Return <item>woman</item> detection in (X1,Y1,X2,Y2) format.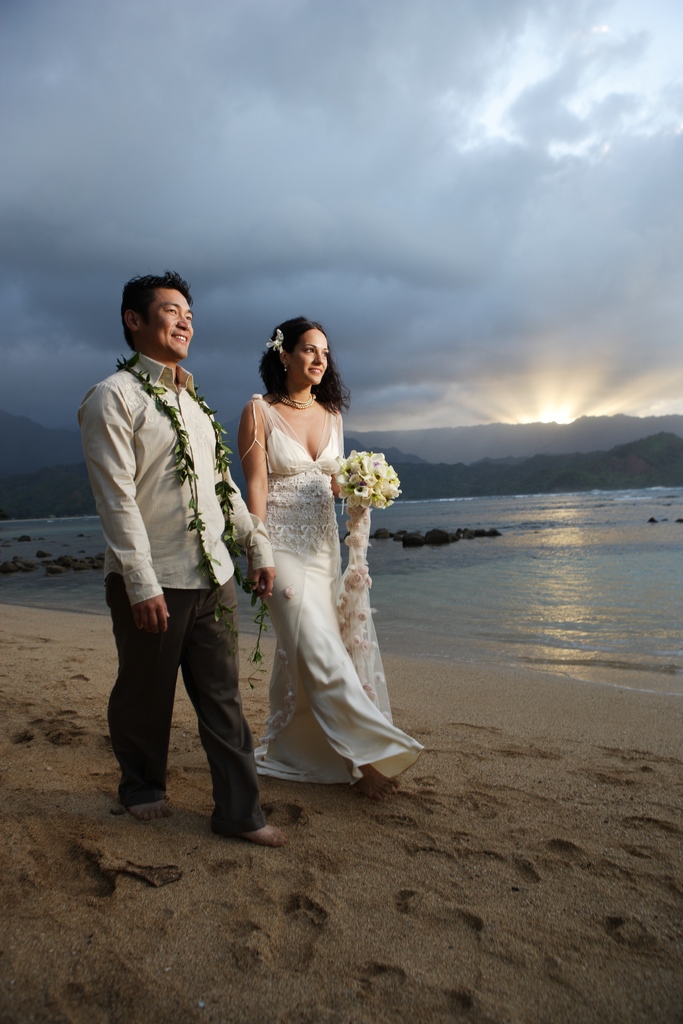
(220,328,407,808).
